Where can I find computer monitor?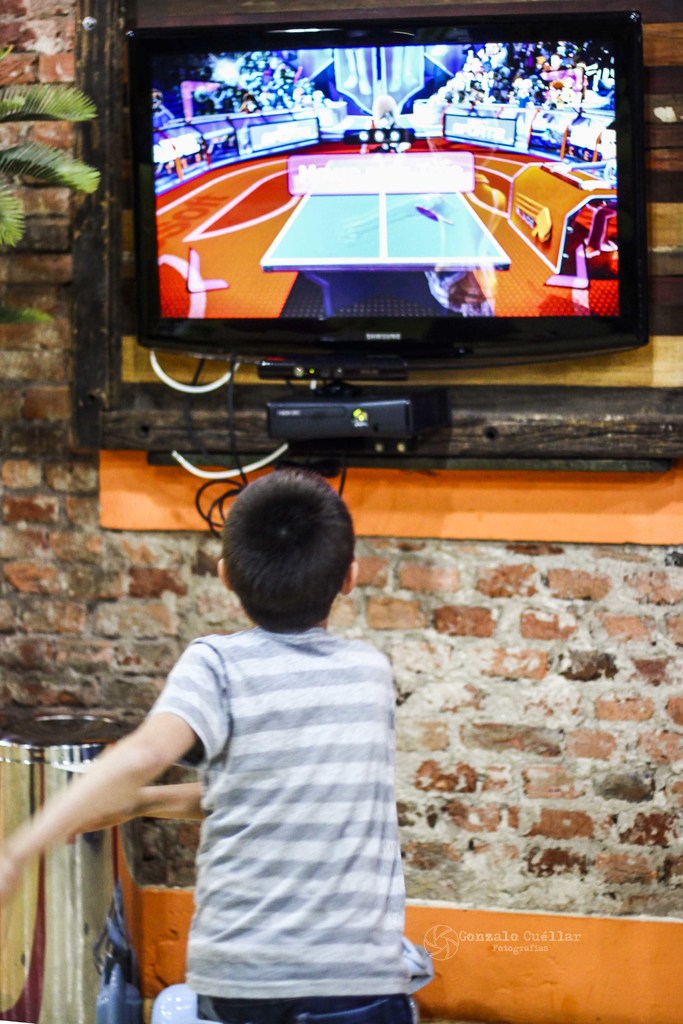
You can find it at x1=111 y1=0 x2=638 y2=439.
